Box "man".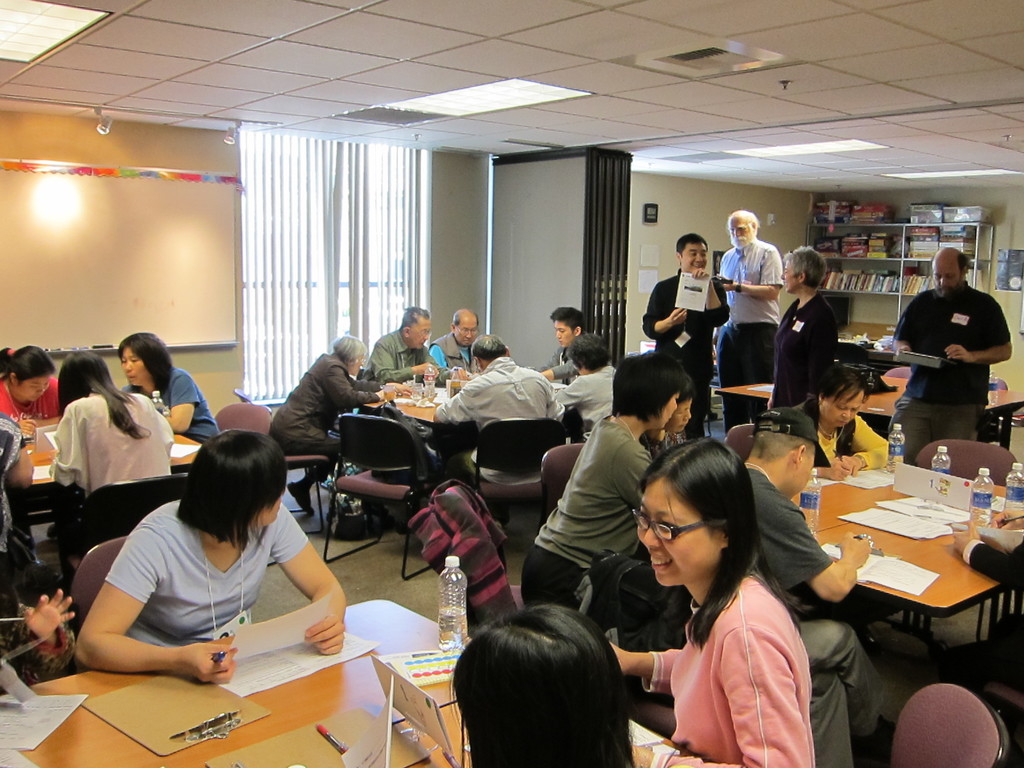
region(267, 328, 411, 518).
